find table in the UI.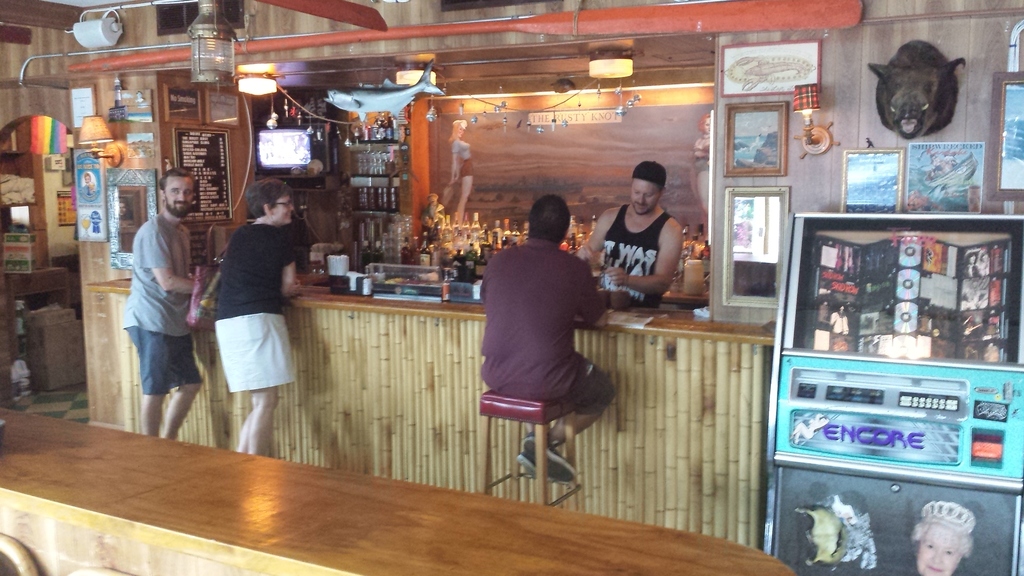
UI element at x1=0 y1=401 x2=796 y2=575.
